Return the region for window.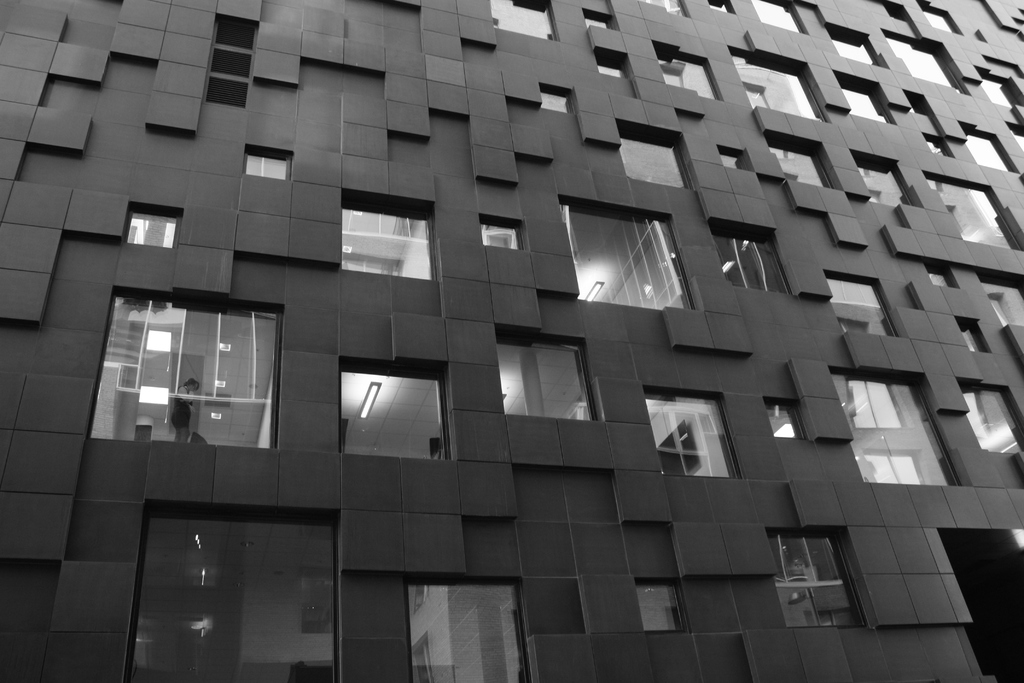
left=720, top=145, right=753, bottom=173.
